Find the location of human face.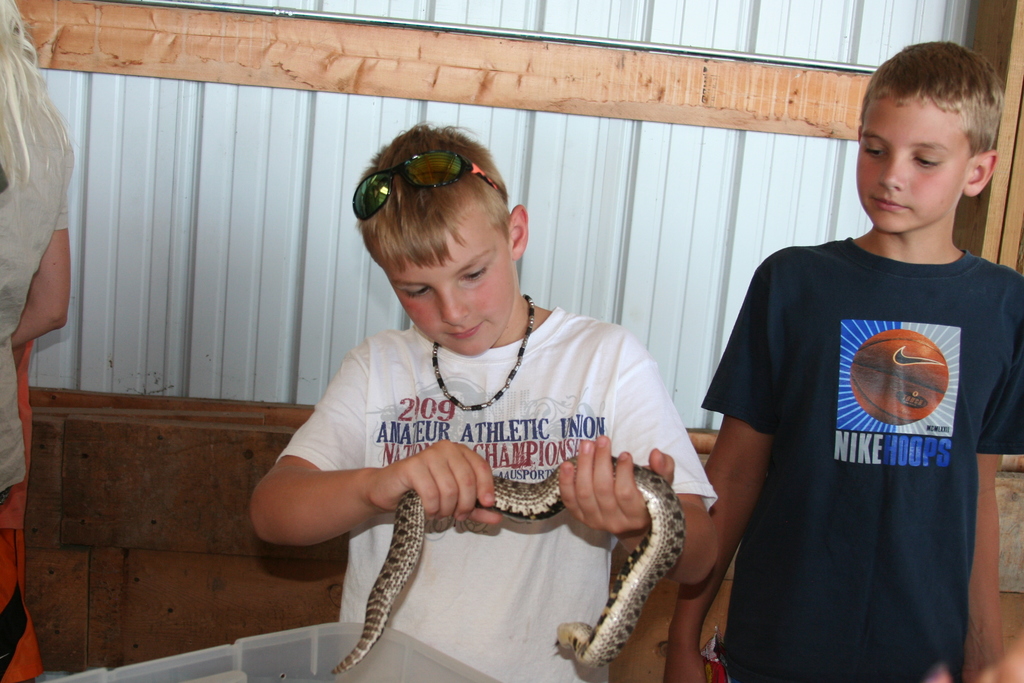
Location: Rect(850, 99, 970, 227).
